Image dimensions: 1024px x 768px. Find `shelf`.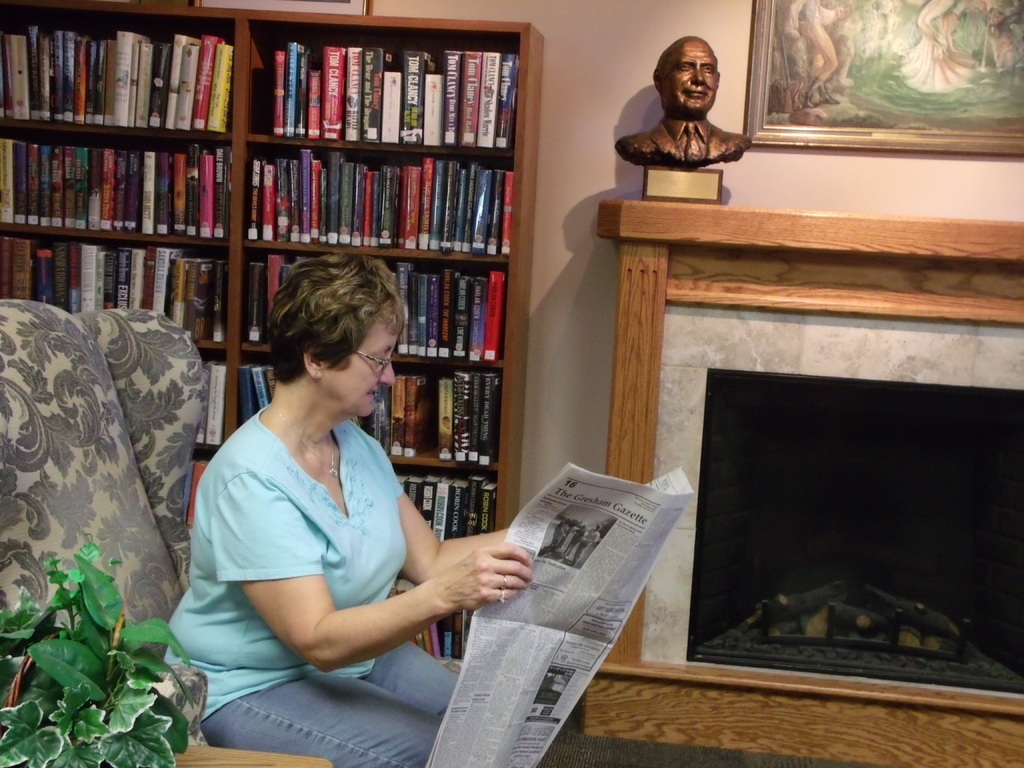
<bbox>175, 344, 238, 446</bbox>.
